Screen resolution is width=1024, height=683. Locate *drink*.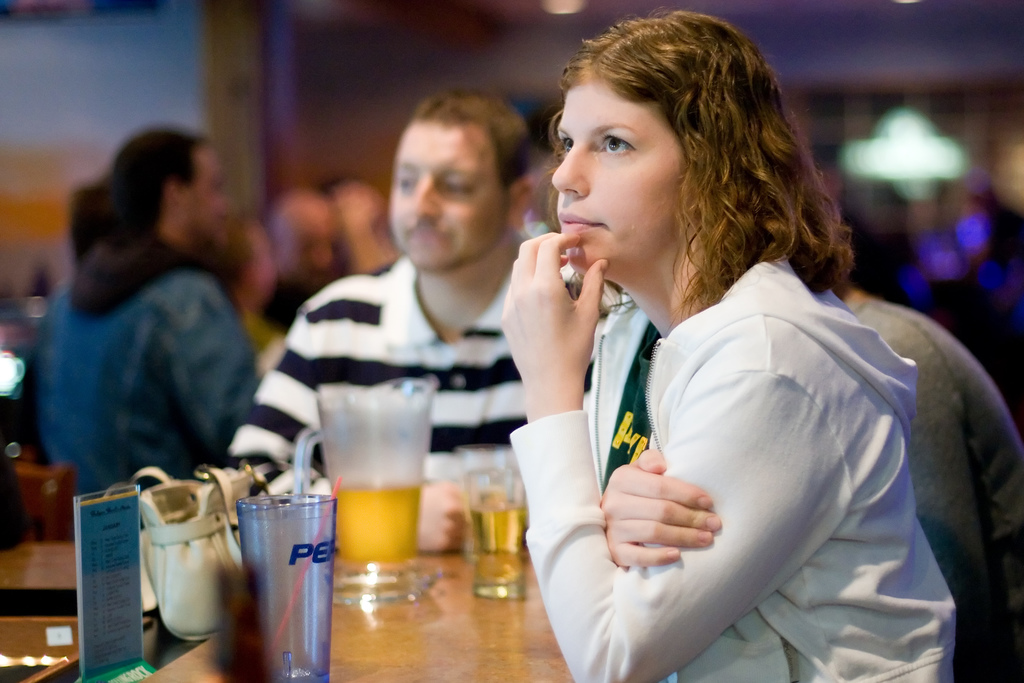
330 483 422 572.
